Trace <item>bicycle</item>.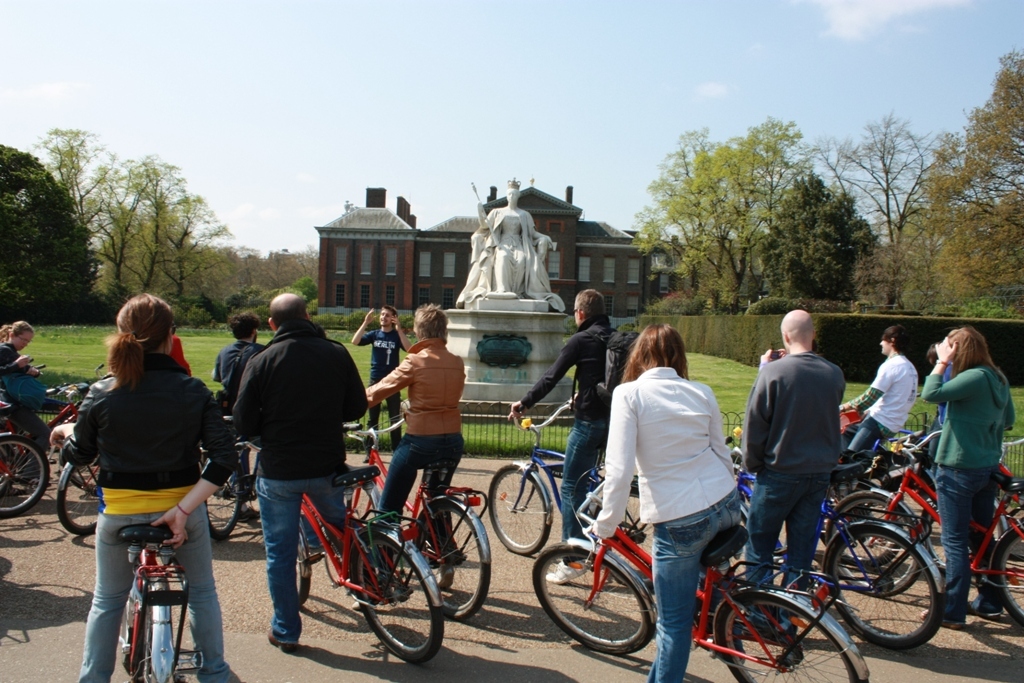
Traced to <bbox>0, 366, 108, 495</bbox>.
